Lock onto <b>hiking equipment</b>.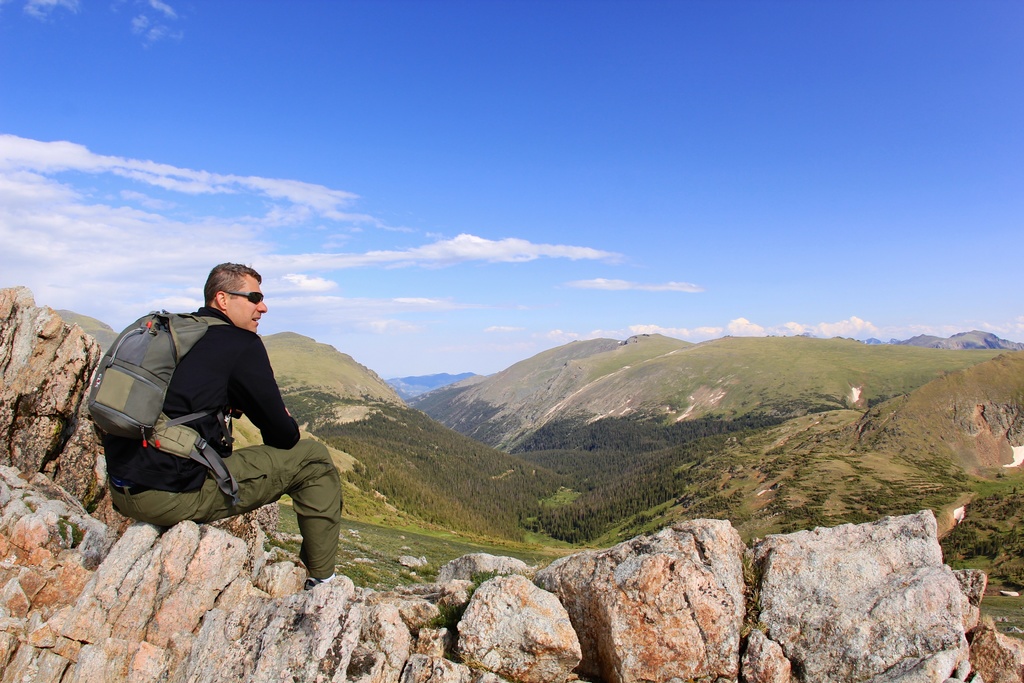
Locked: <bbox>85, 309, 242, 494</bbox>.
